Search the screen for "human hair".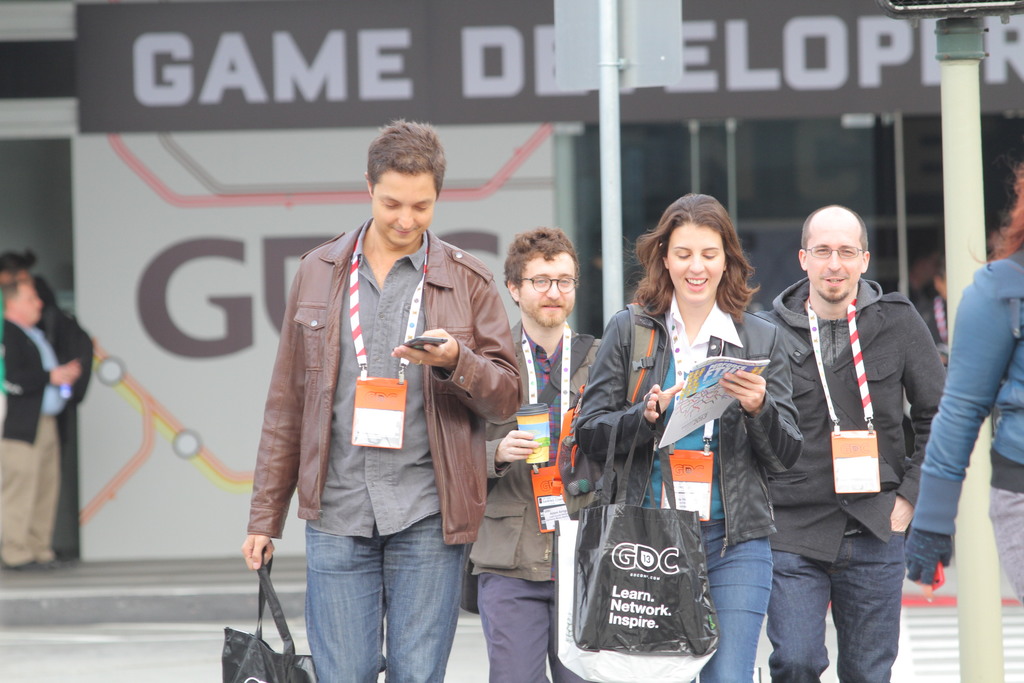
Found at BBox(630, 197, 765, 342).
